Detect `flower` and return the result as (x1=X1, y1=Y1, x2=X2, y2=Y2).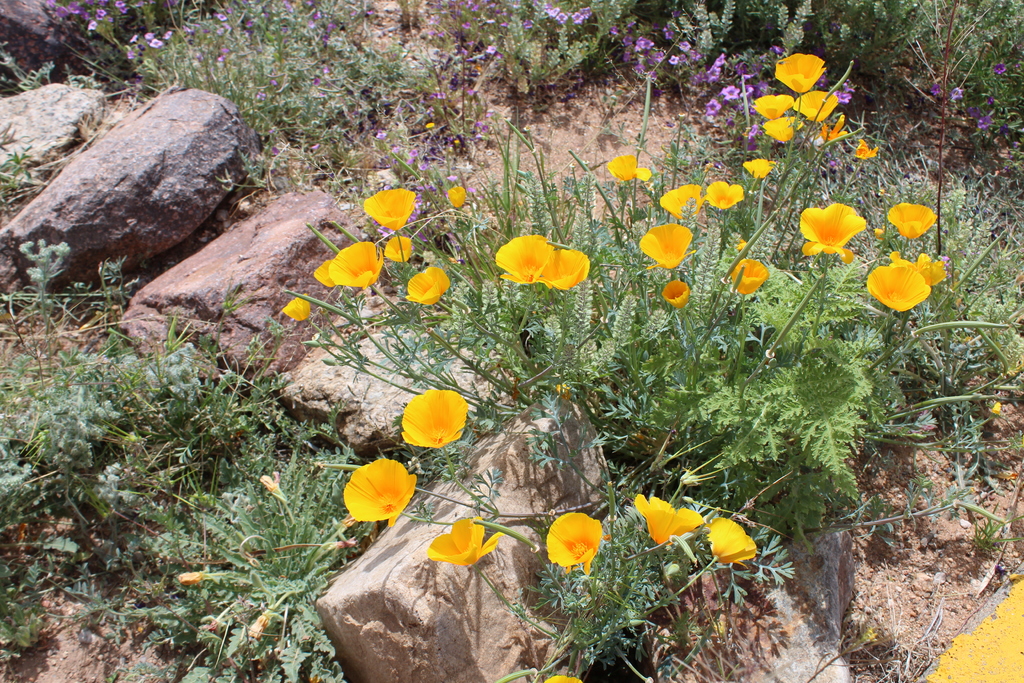
(x1=492, y1=230, x2=553, y2=285).
